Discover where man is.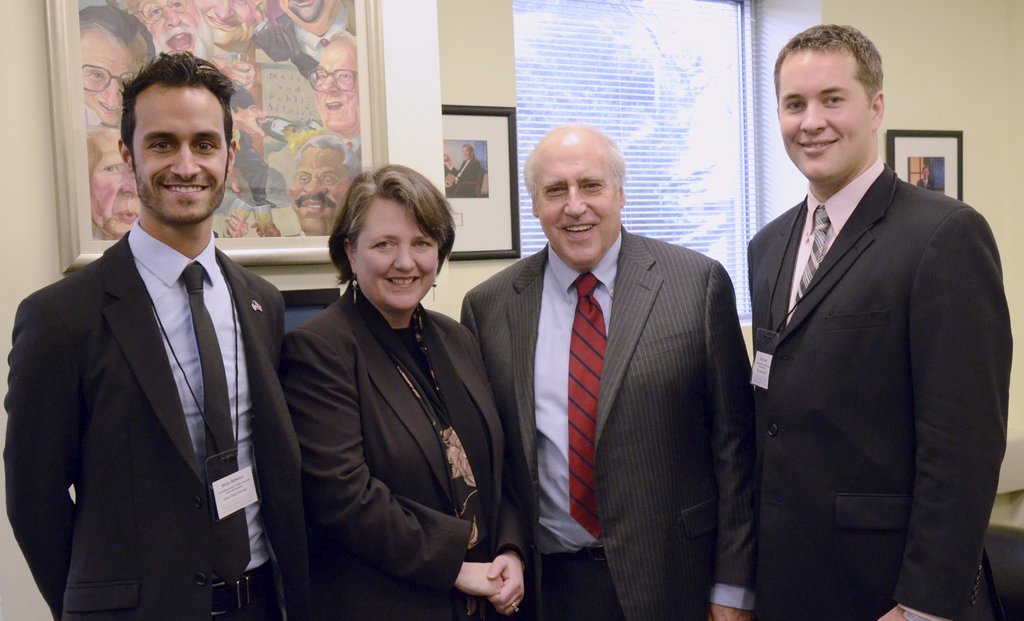
Discovered at x1=79 y1=10 x2=155 y2=129.
